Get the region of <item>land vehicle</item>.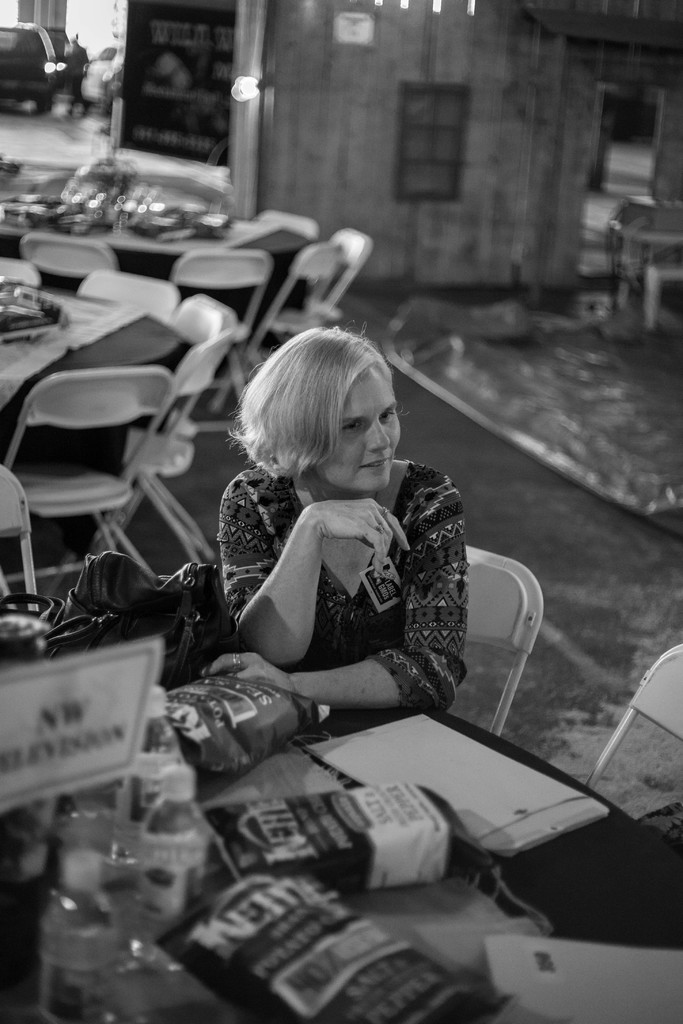
[0, 17, 54, 109].
